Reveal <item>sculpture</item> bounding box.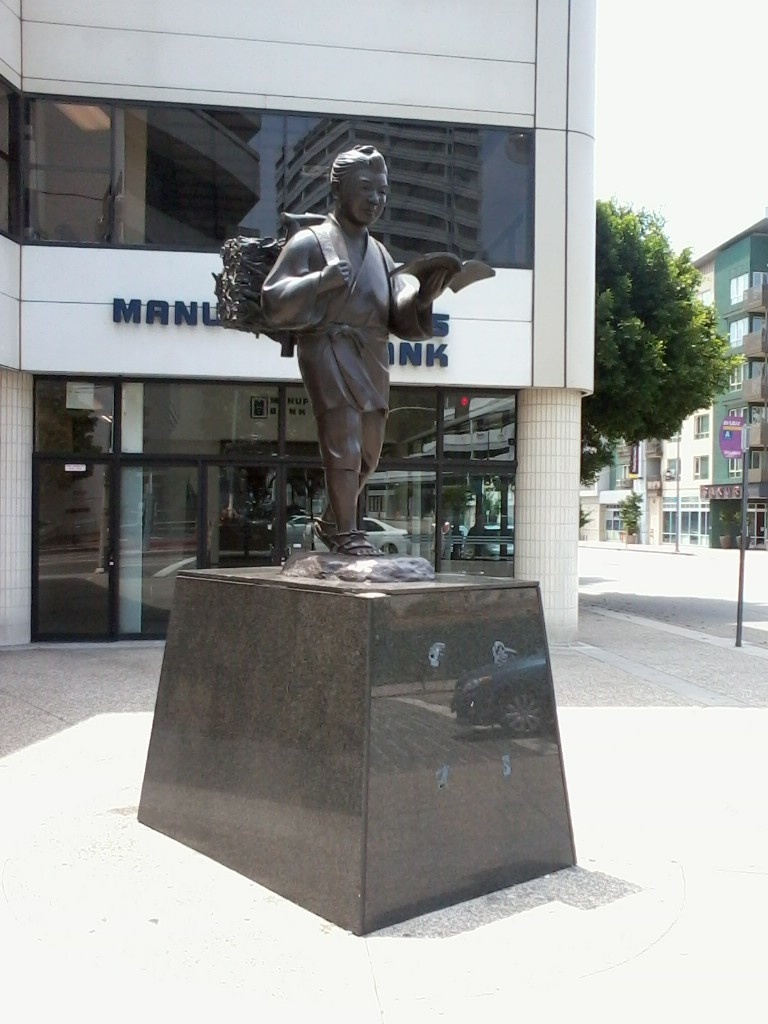
Revealed: l=222, t=147, r=466, b=555.
